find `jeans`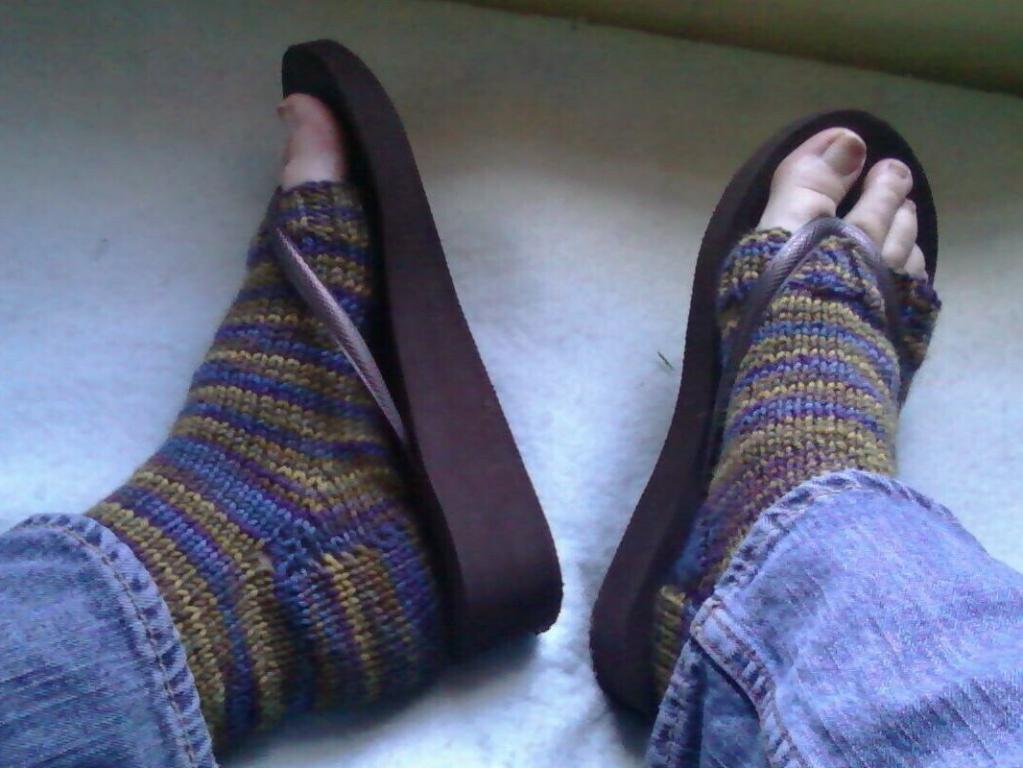
(x1=0, y1=466, x2=1022, y2=767)
